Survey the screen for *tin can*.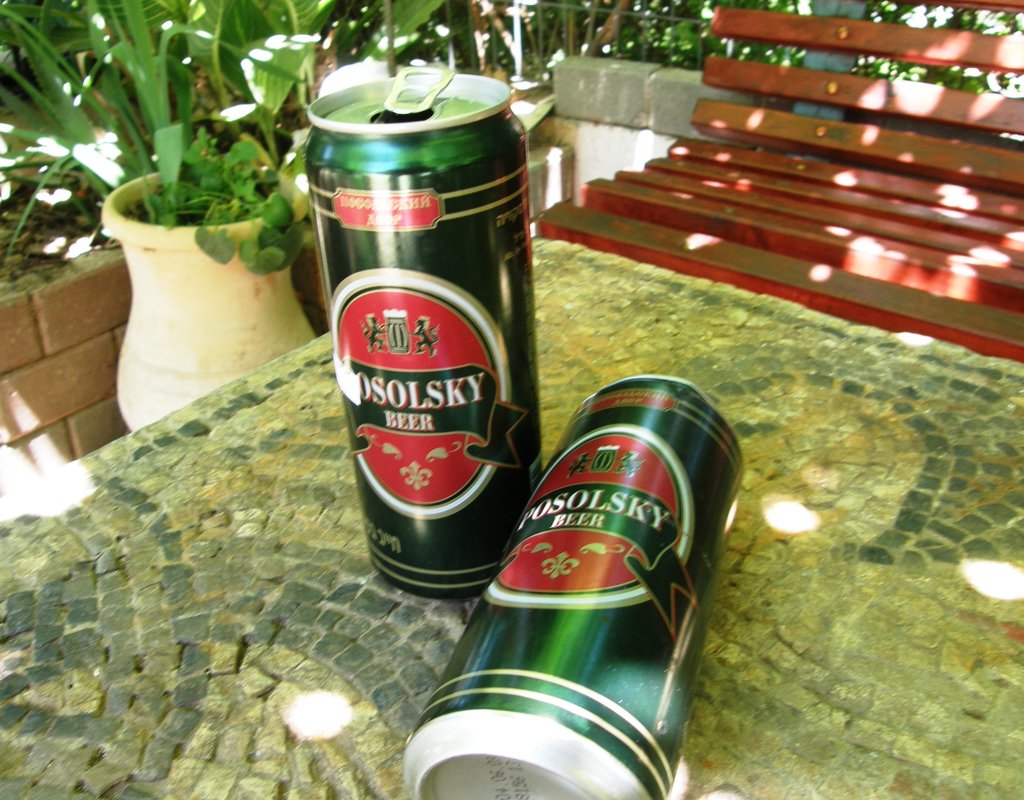
Survey found: bbox=[309, 70, 532, 612].
